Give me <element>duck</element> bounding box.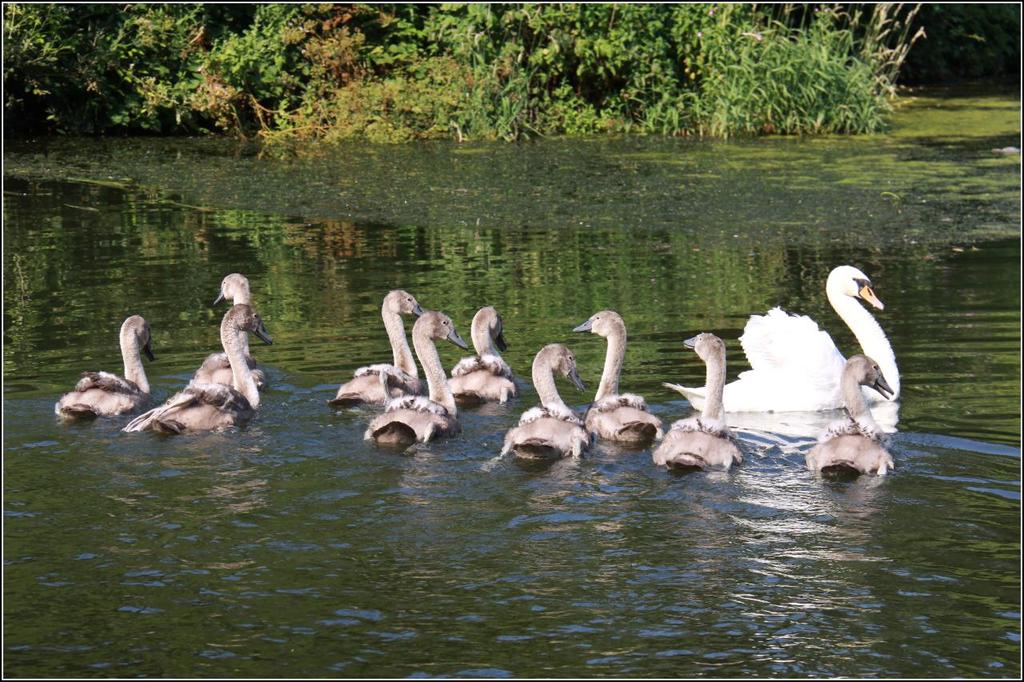
bbox=[446, 306, 526, 401].
